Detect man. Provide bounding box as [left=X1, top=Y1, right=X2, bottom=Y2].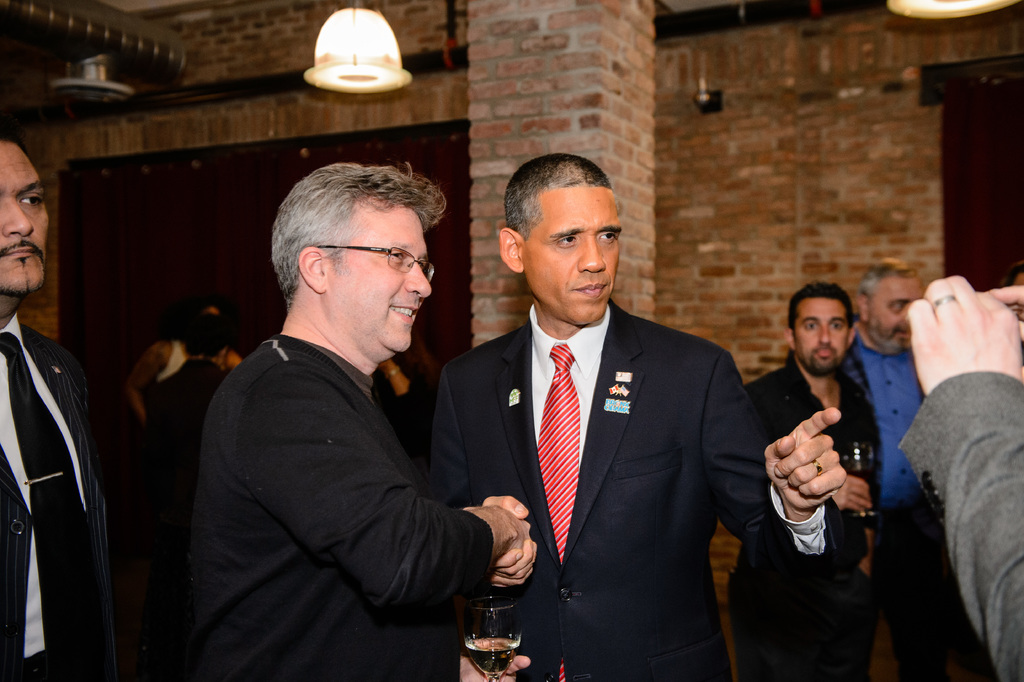
[left=902, top=272, right=1023, bottom=678].
